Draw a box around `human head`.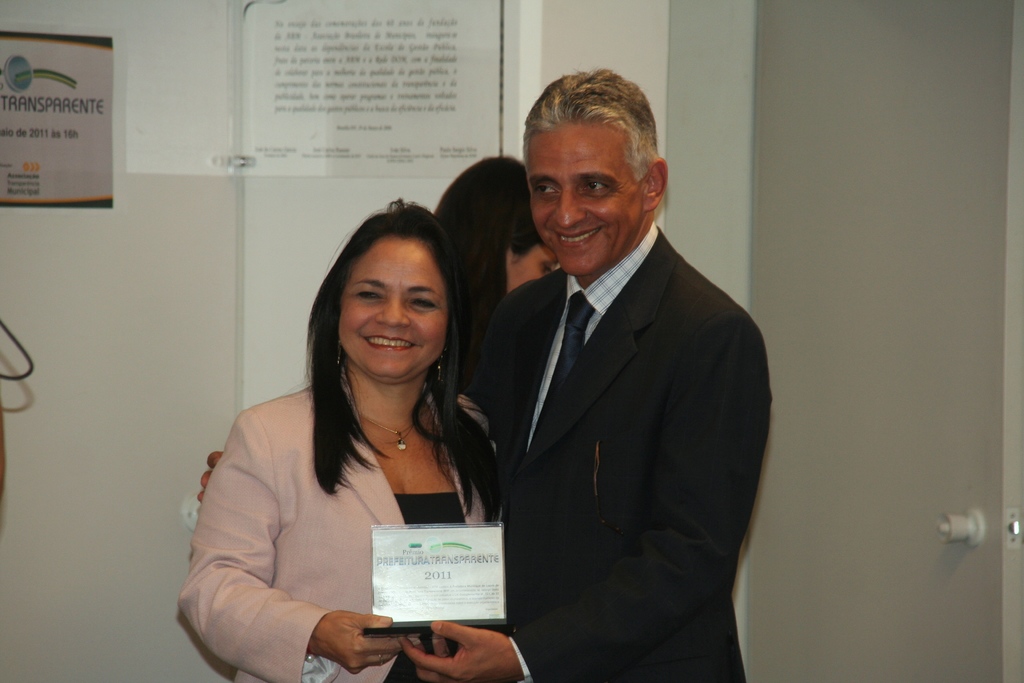
308:203:462:383.
